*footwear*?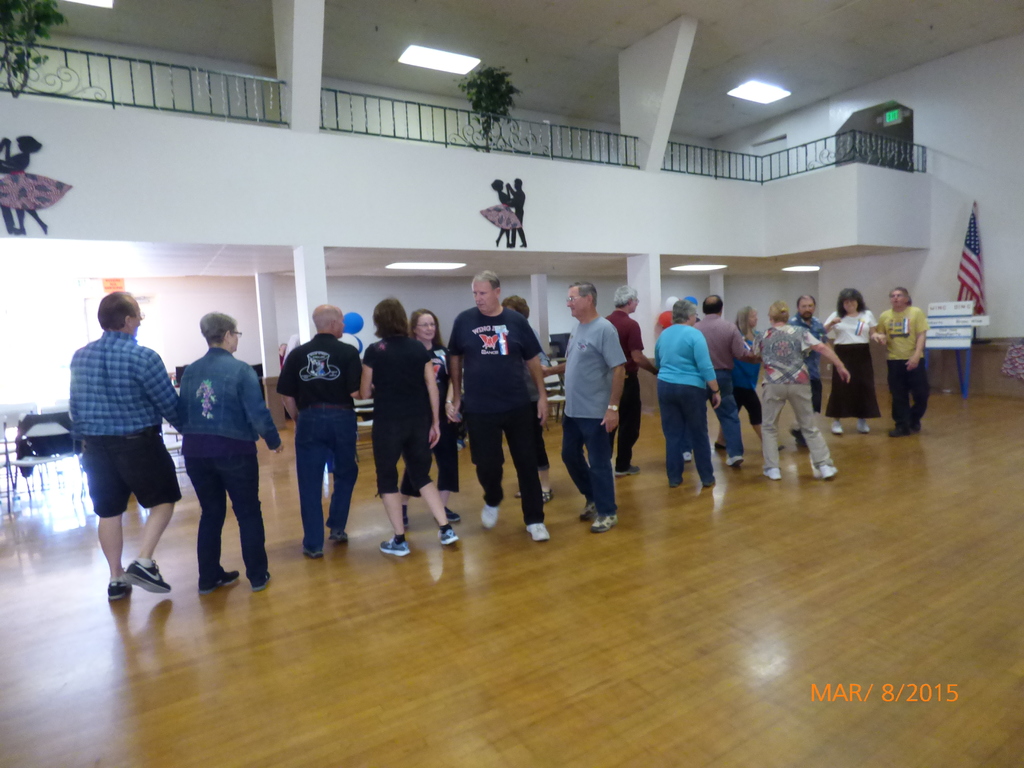
671 478 682 486
